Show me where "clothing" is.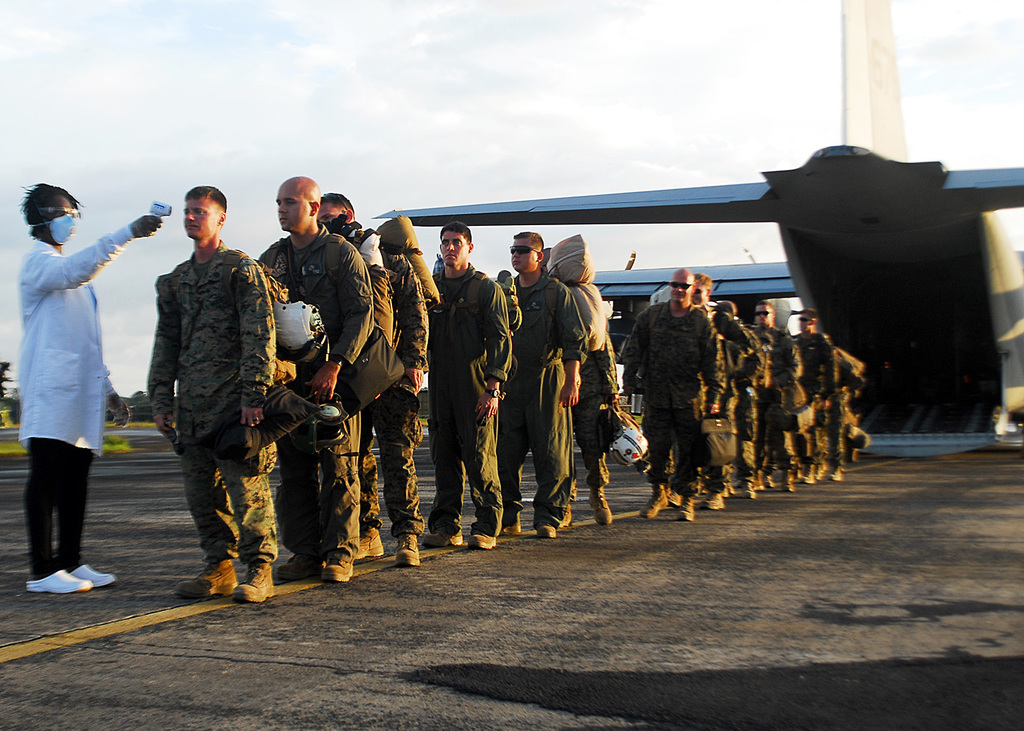
"clothing" is at 824, 352, 859, 461.
